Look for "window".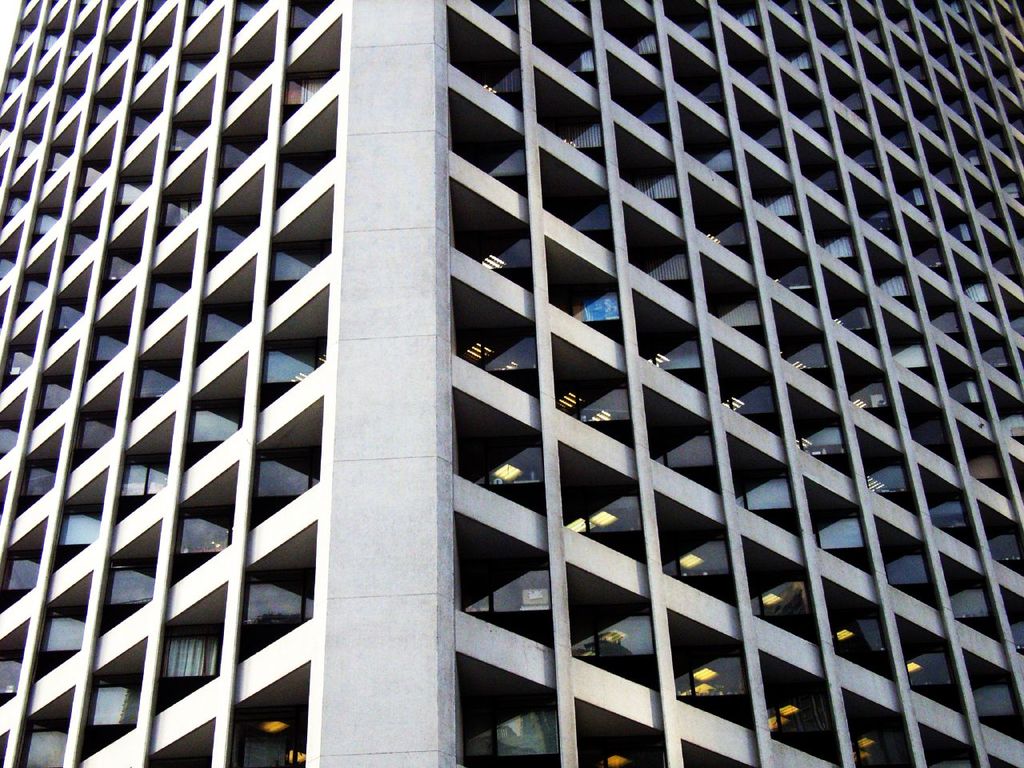
Found: [x1=286, y1=0, x2=338, y2=26].
